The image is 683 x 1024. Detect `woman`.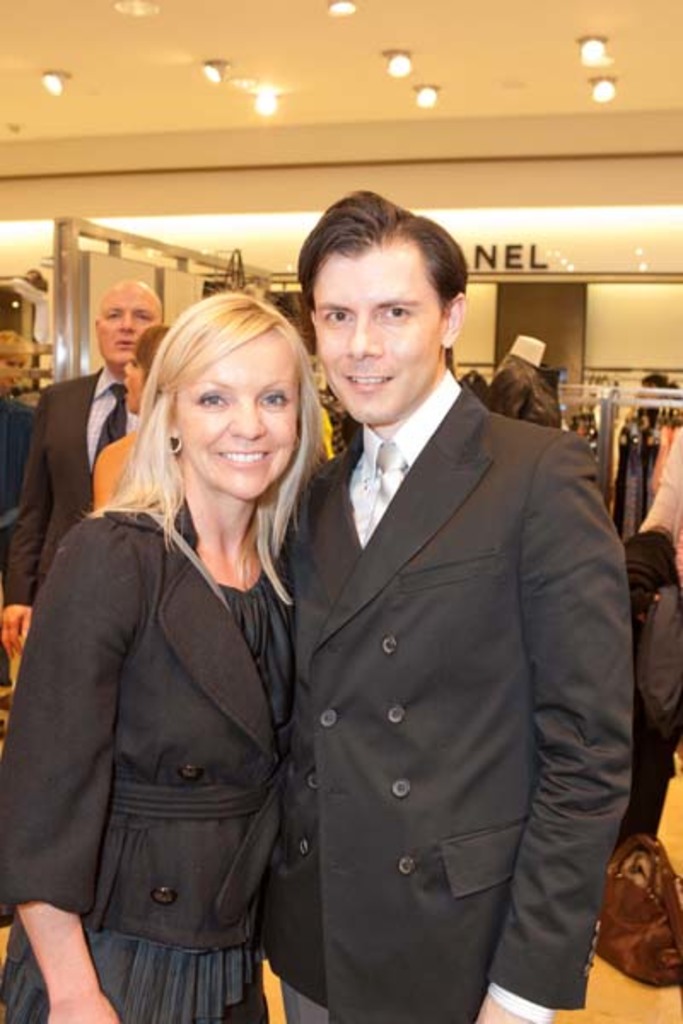
Detection: 12:275:324:1023.
